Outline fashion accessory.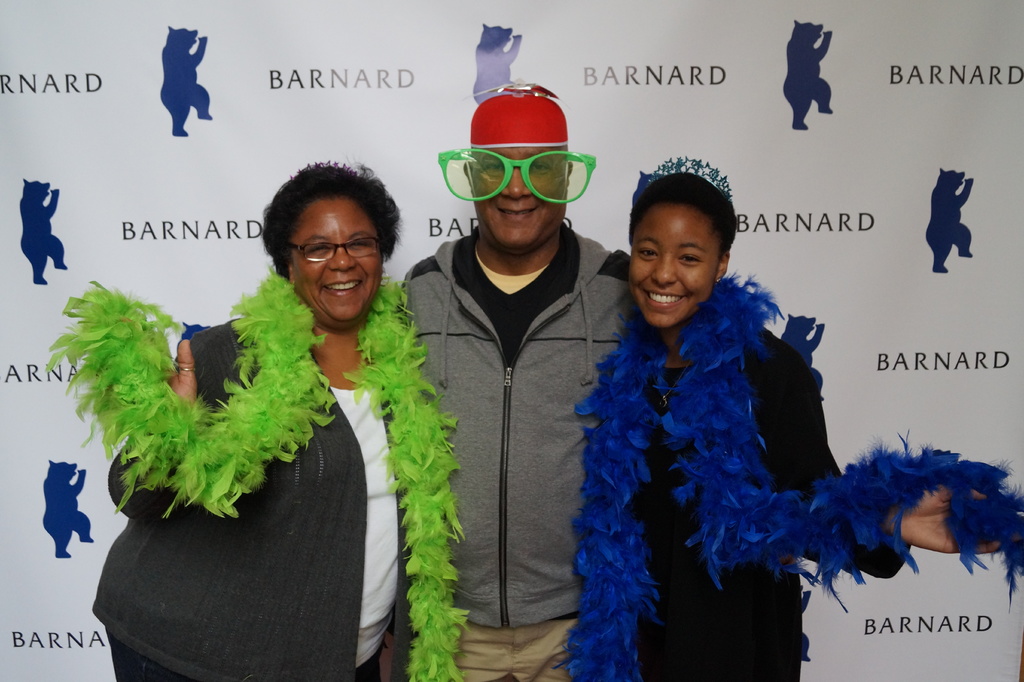
Outline: (left=436, top=145, right=600, bottom=207).
